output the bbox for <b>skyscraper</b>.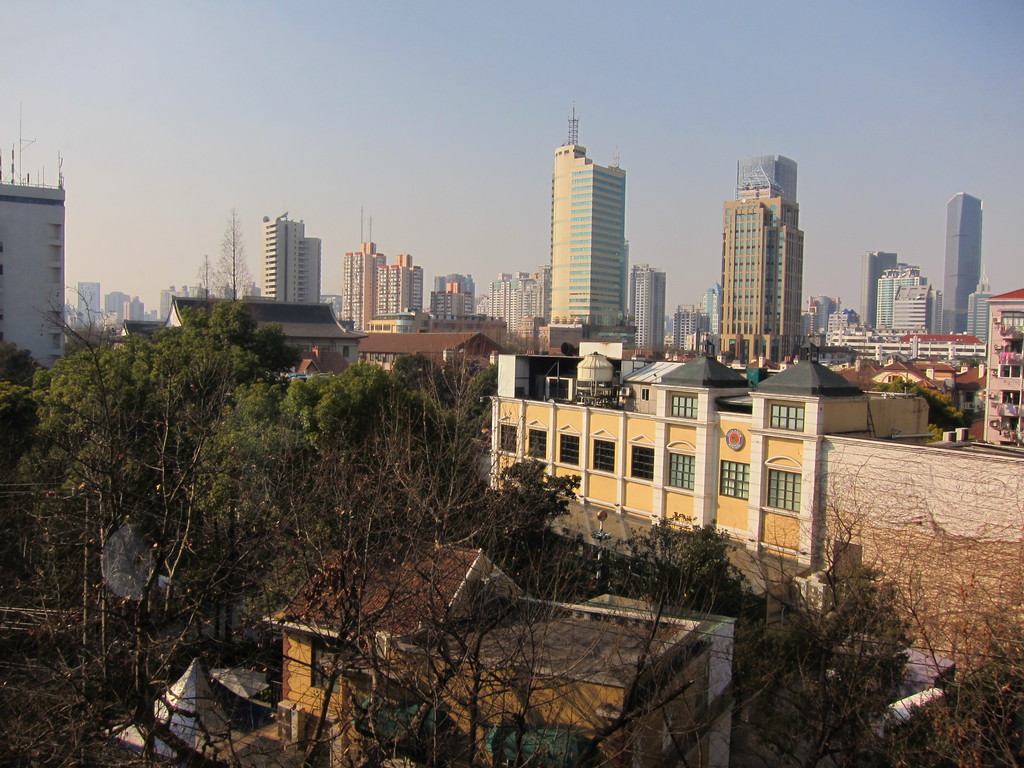
[627, 263, 670, 362].
